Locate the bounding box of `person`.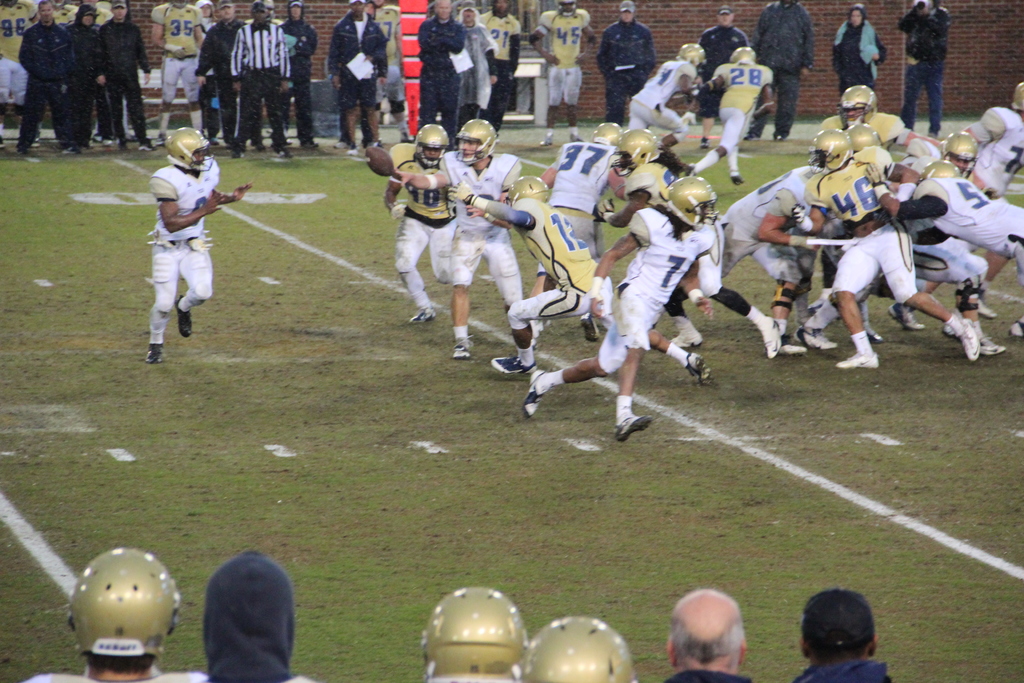
Bounding box: 133/129/247/366.
